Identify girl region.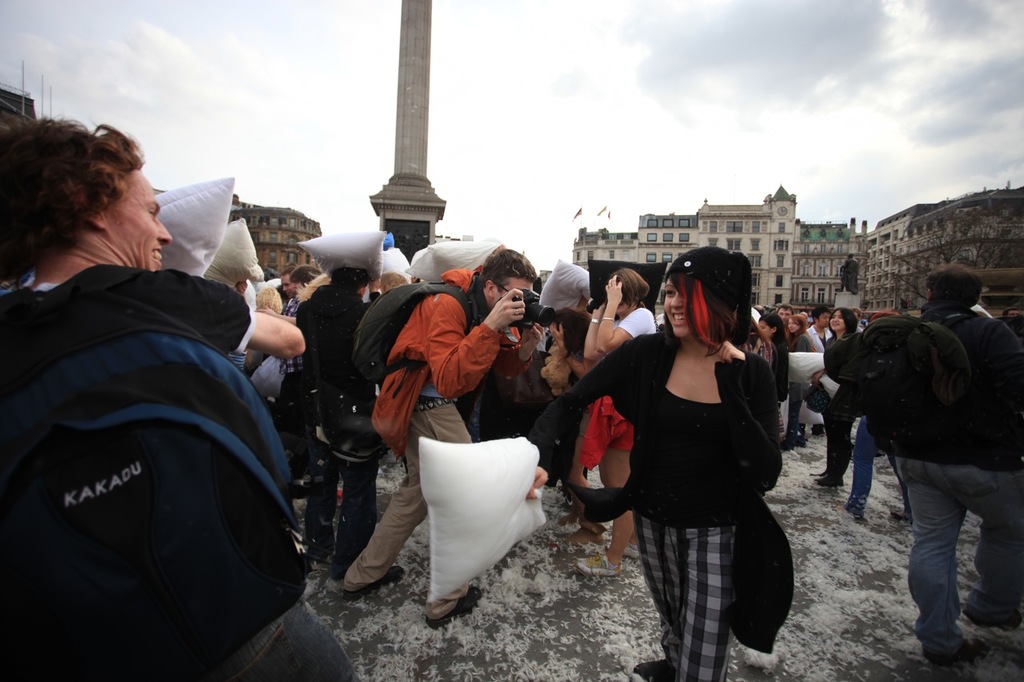
Region: 523/245/794/681.
